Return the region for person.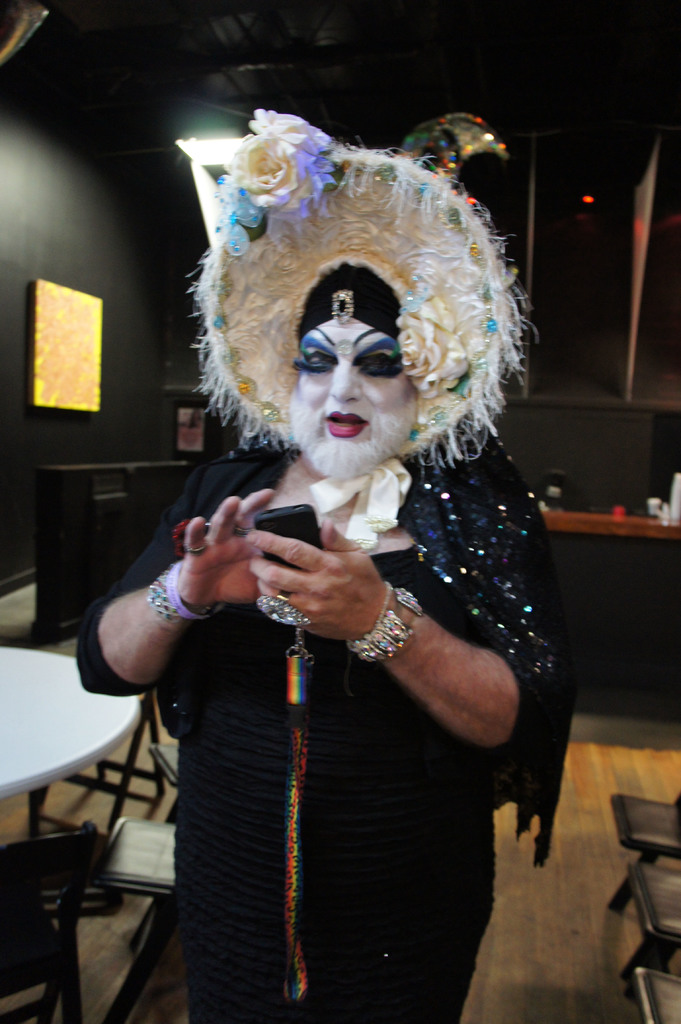
l=79, t=260, r=569, b=1023.
